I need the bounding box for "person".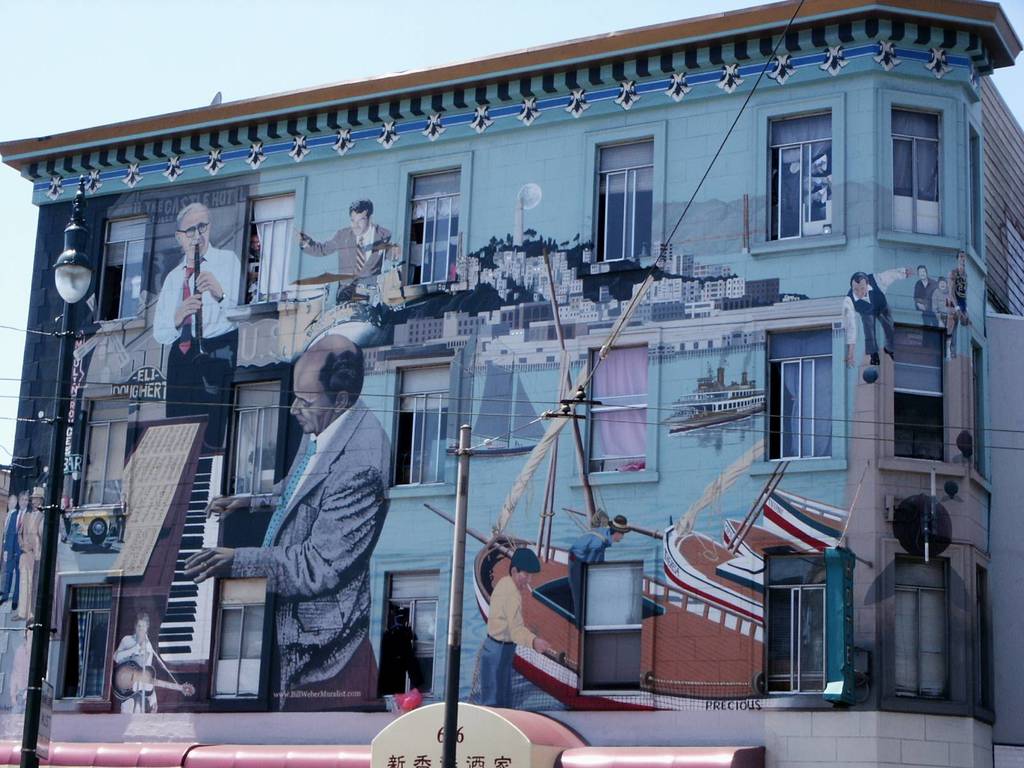
Here it is: 296/202/392/294.
